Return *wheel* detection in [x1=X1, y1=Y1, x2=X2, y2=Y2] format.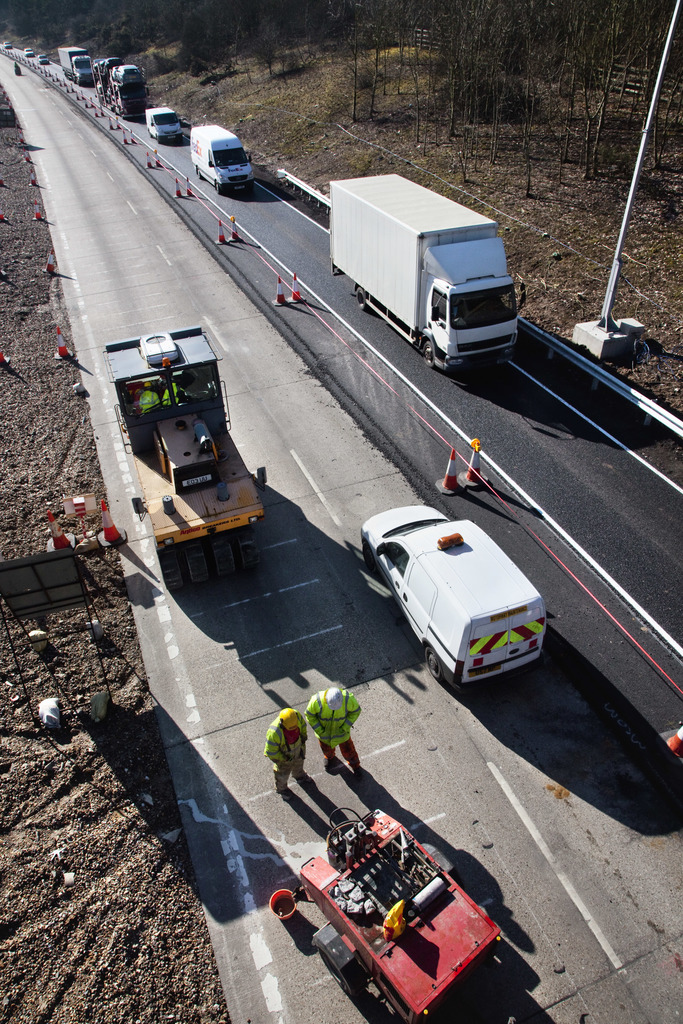
[x1=213, y1=180, x2=222, y2=196].
